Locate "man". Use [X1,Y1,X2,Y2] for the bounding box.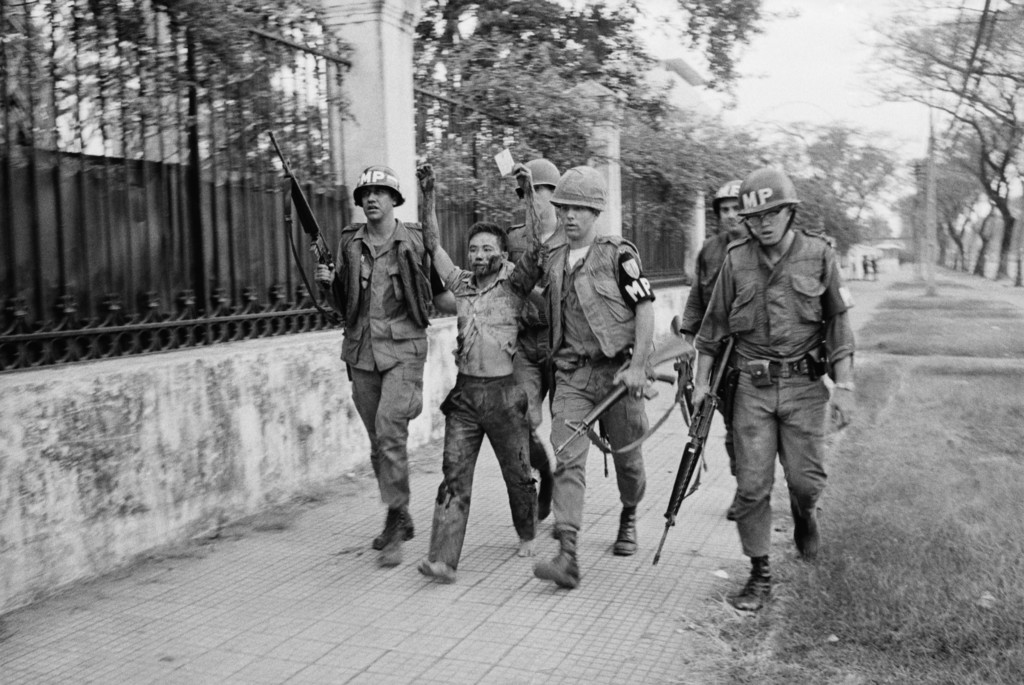
[508,156,568,275].
